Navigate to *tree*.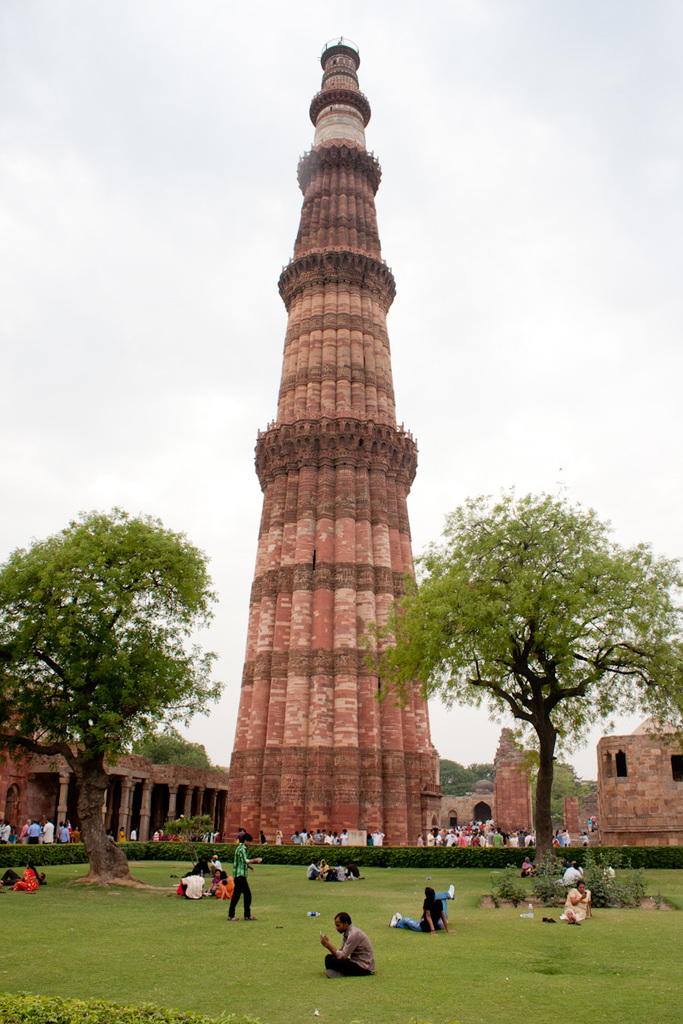
Navigation target: Rect(353, 485, 682, 887).
